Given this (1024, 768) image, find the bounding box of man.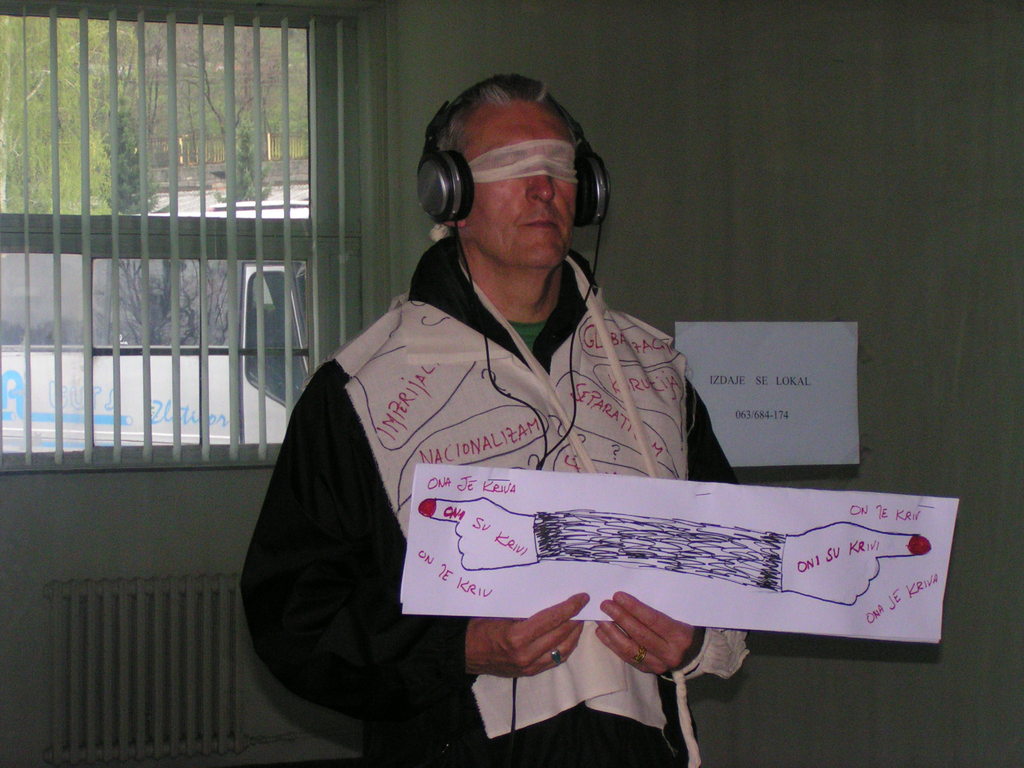
236, 74, 744, 767.
